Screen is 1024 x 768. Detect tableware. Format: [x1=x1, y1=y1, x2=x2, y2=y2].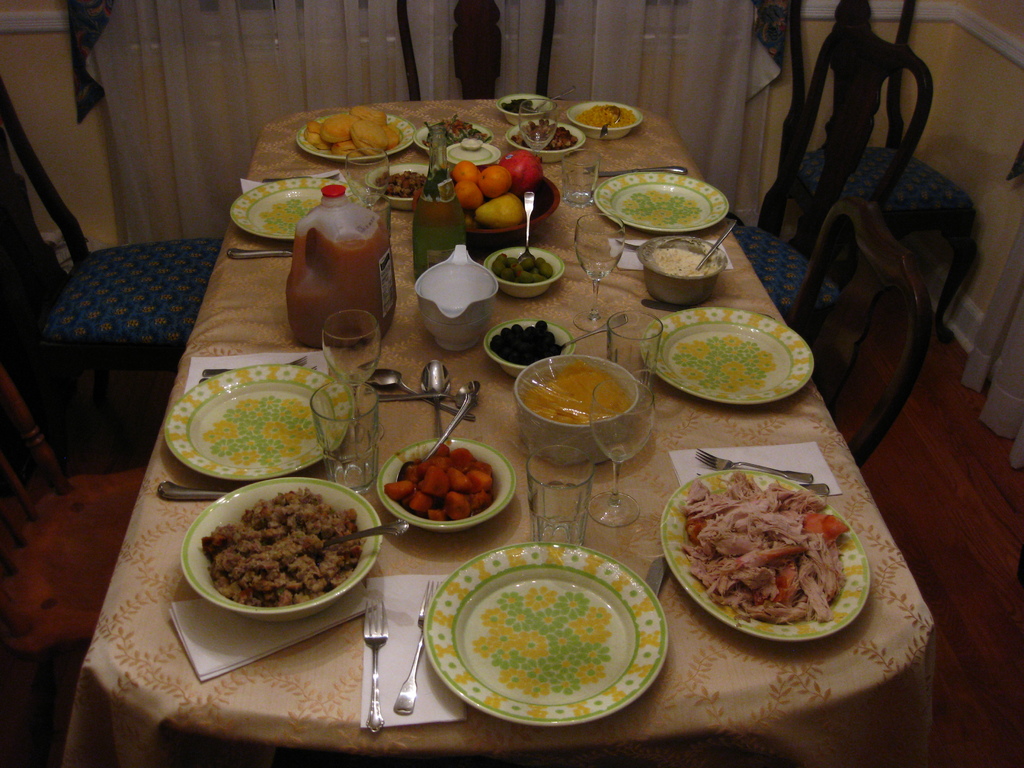
[x1=388, y1=579, x2=443, y2=717].
